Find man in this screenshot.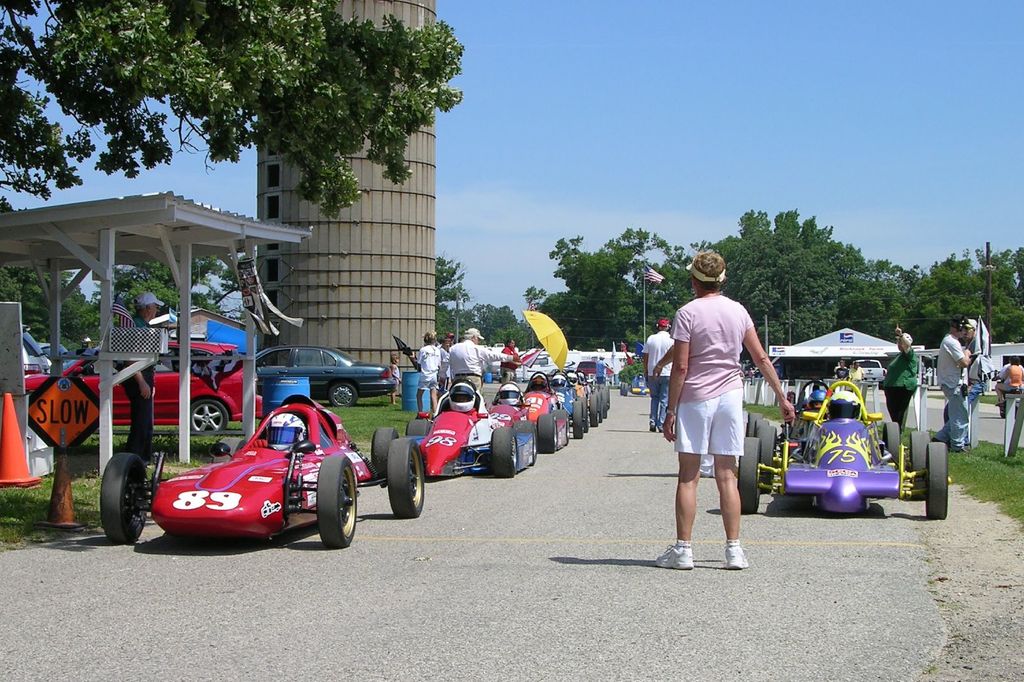
The bounding box for man is {"left": 447, "top": 327, "right": 518, "bottom": 391}.
